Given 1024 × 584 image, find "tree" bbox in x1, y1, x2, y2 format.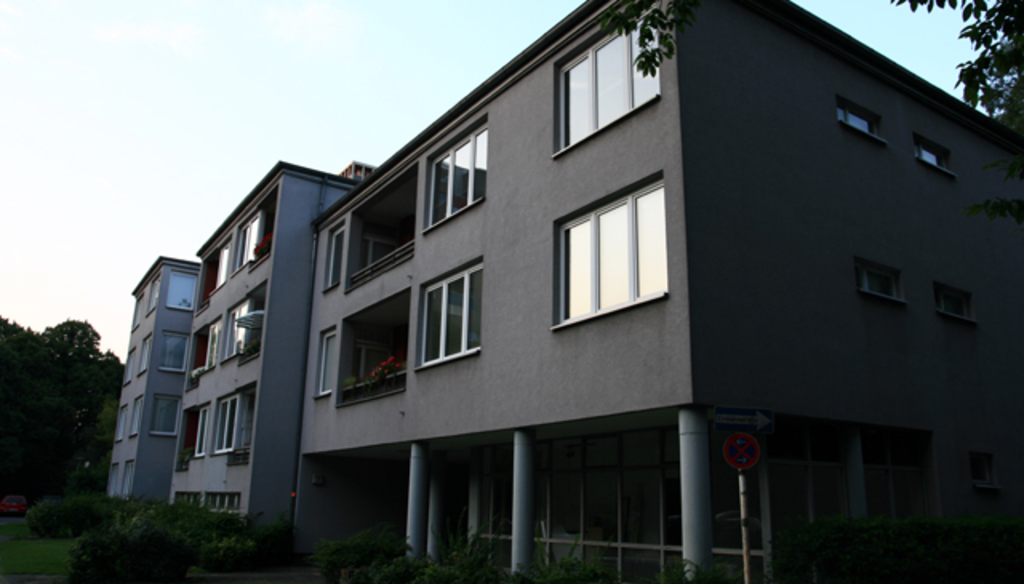
14, 291, 104, 501.
